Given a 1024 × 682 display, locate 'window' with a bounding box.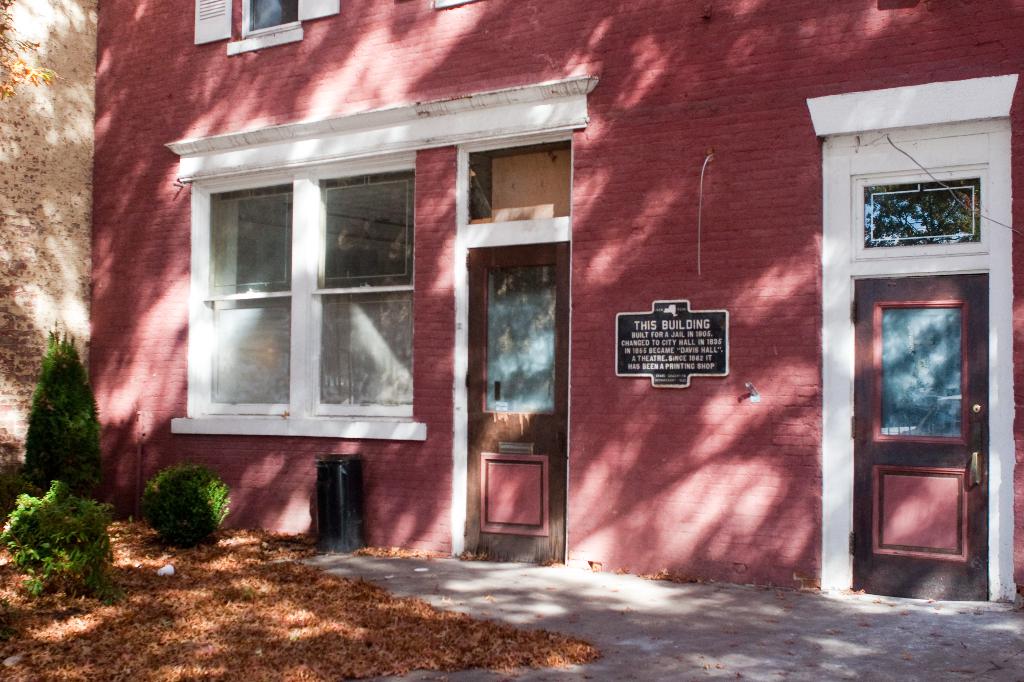
Located: <bbox>313, 456, 364, 556</bbox>.
